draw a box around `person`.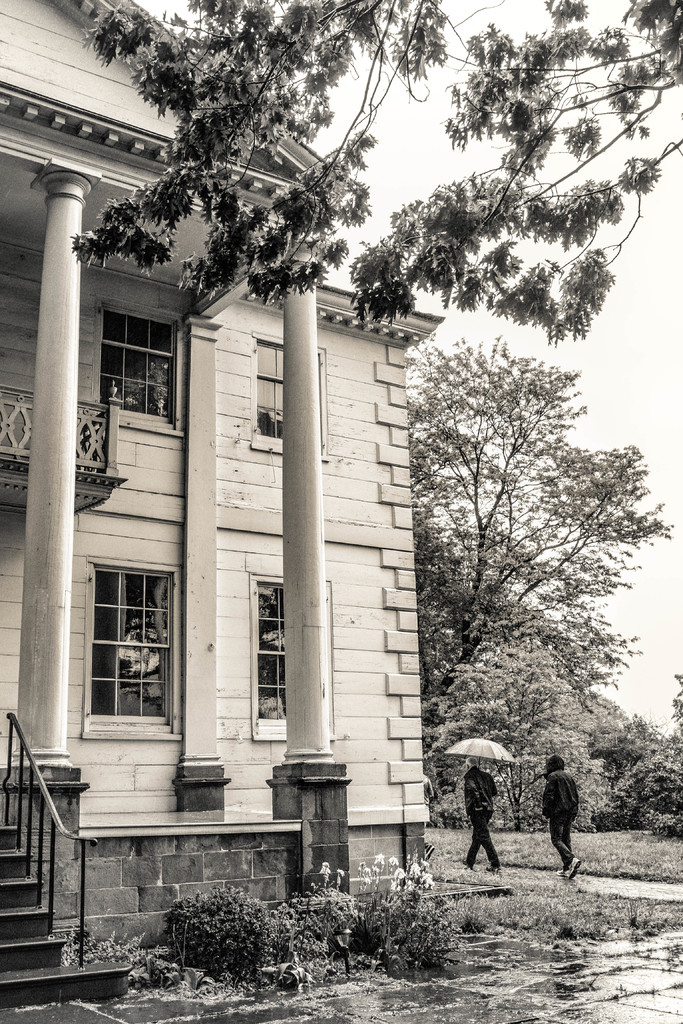
box(460, 754, 504, 877).
